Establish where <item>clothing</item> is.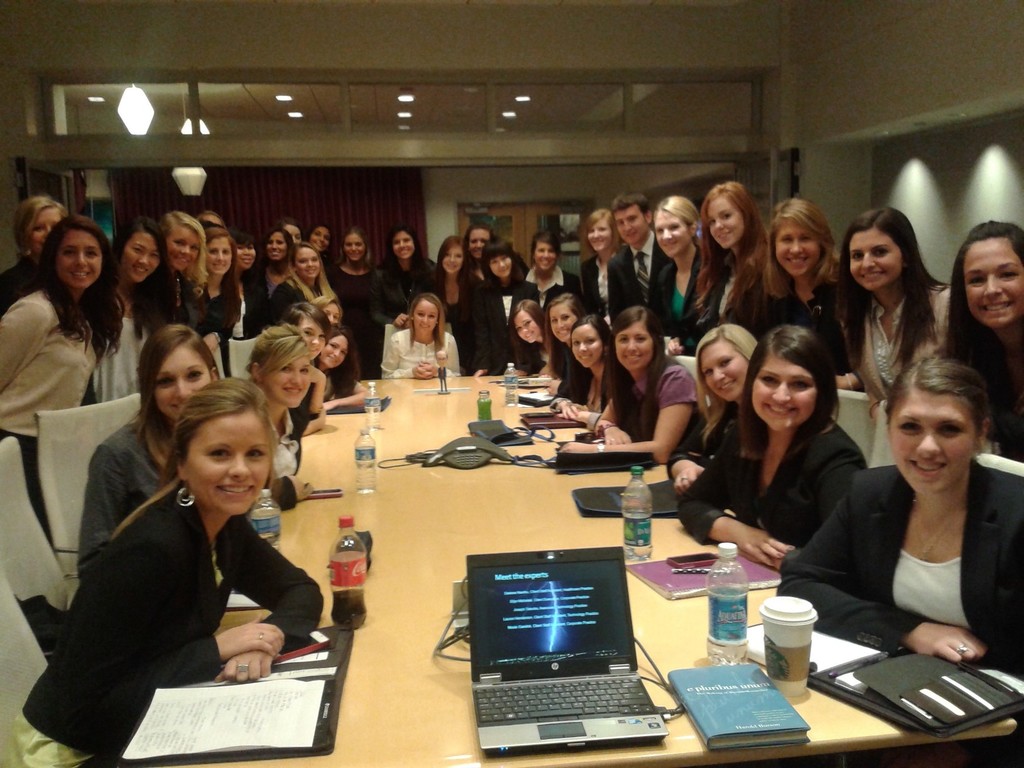
Established at {"left": 695, "top": 248, "right": 769, "bottom": 339}.
